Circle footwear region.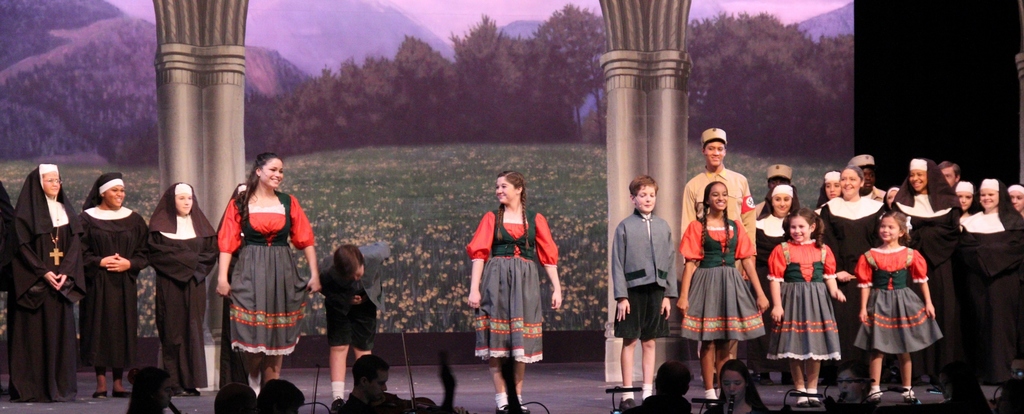
Region: x1=791 y1=394 x2=806 y2=413.
